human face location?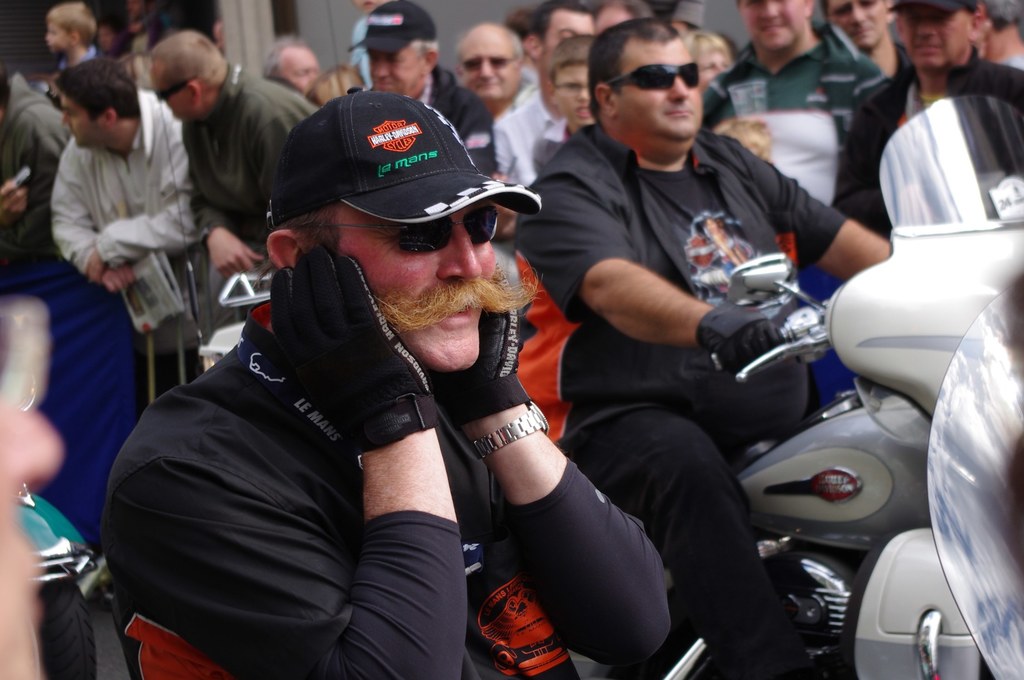
826:0:889:53
